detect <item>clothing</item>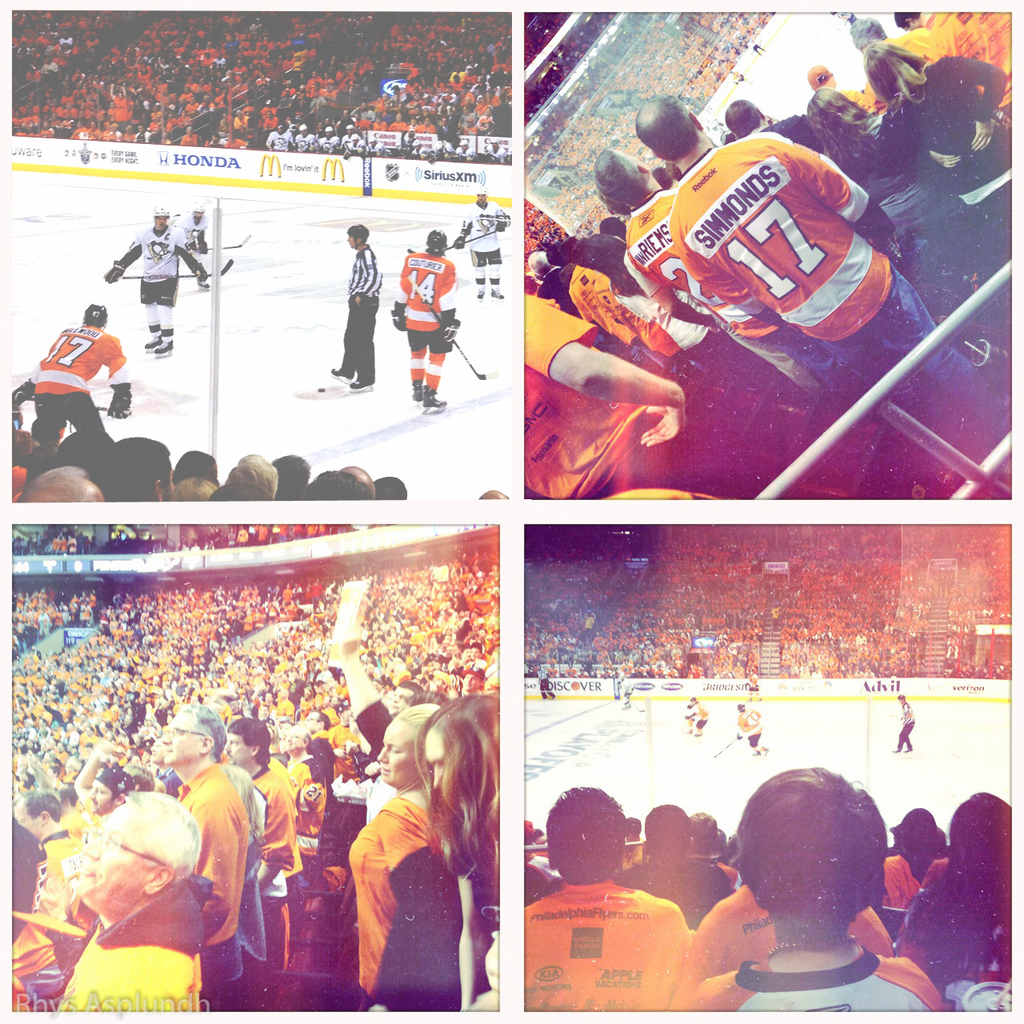
(622,185,798,342)
